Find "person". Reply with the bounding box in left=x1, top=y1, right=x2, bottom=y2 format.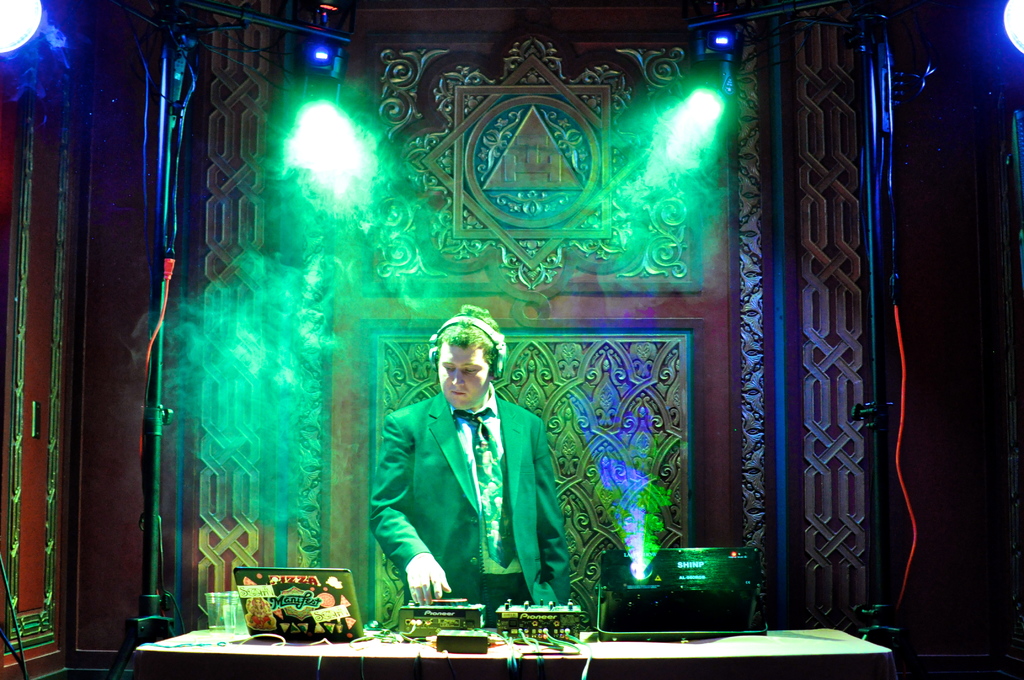
left=365, top=303, right=576, bottom=628.
